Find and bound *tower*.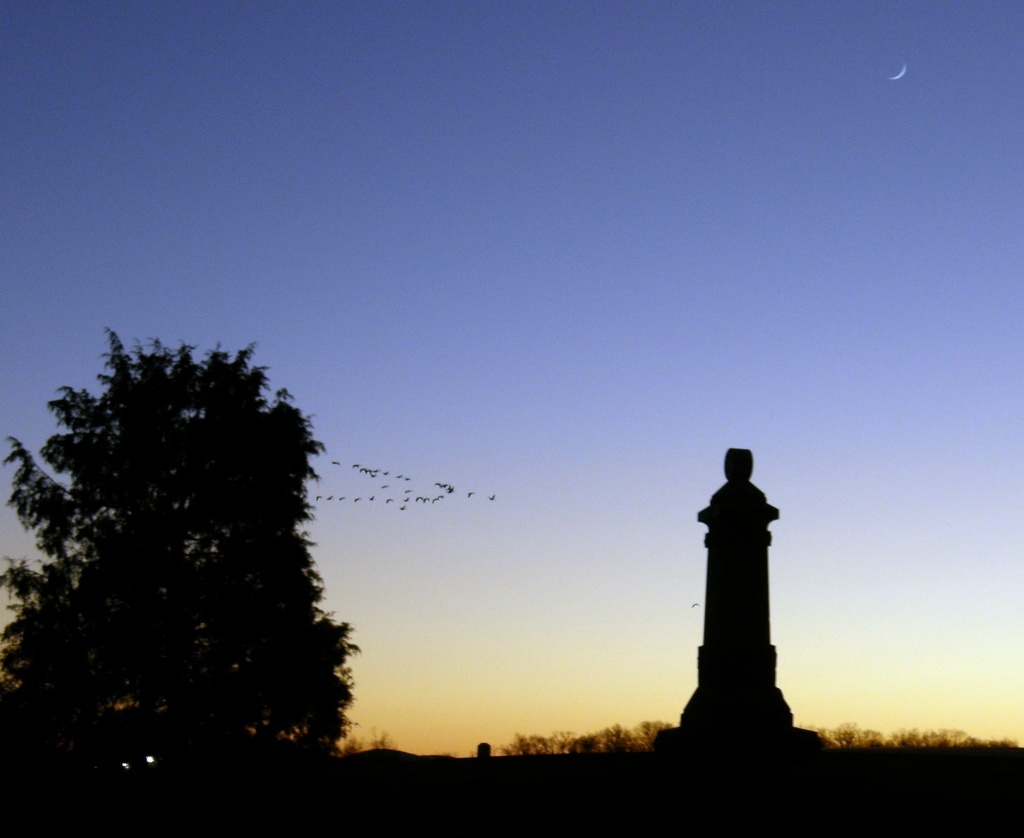
Bound: x1=676, y1=448, x2=809, y2=753.
